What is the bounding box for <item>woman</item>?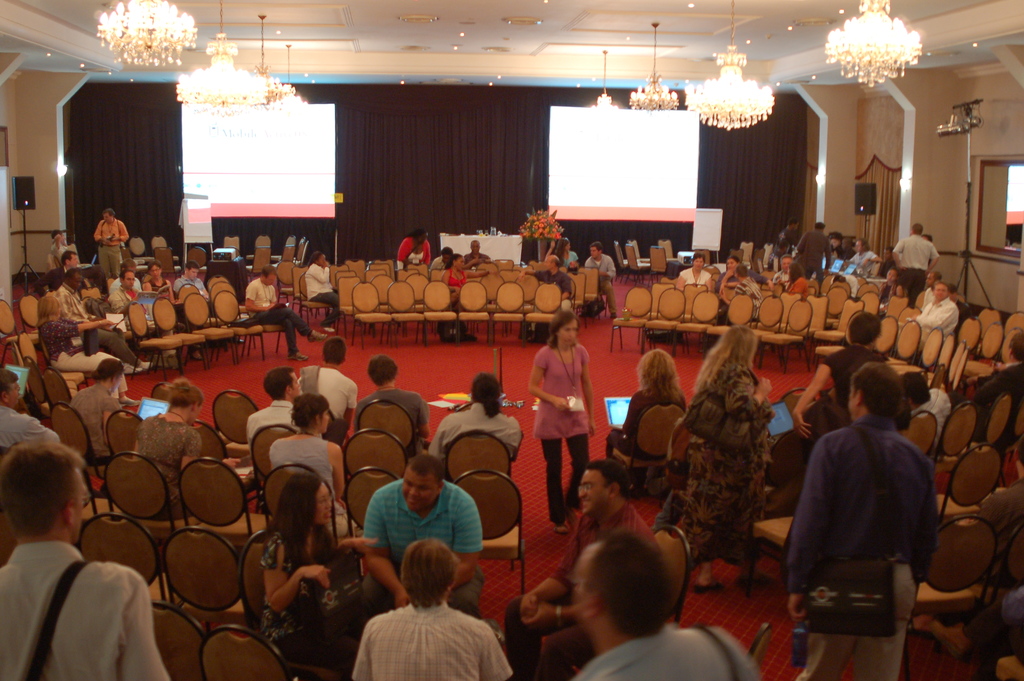
(527, 308, 595, 535).
